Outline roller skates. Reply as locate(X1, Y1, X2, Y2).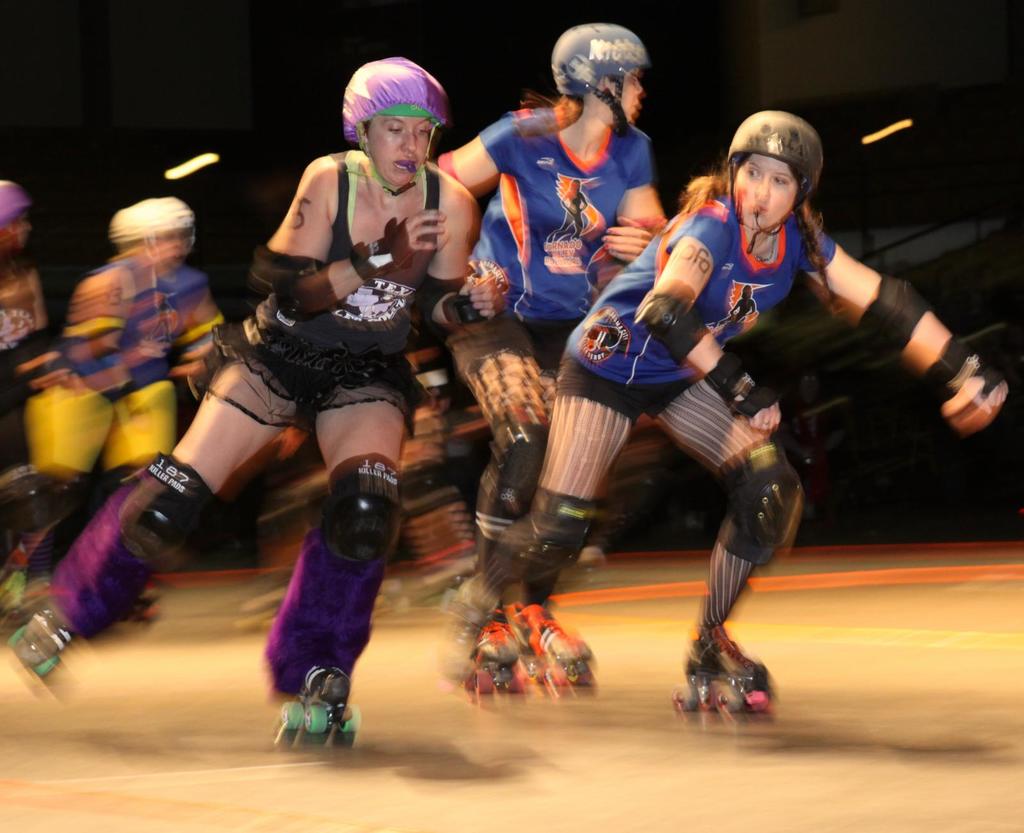
locate(272, 659, 366, 750).
